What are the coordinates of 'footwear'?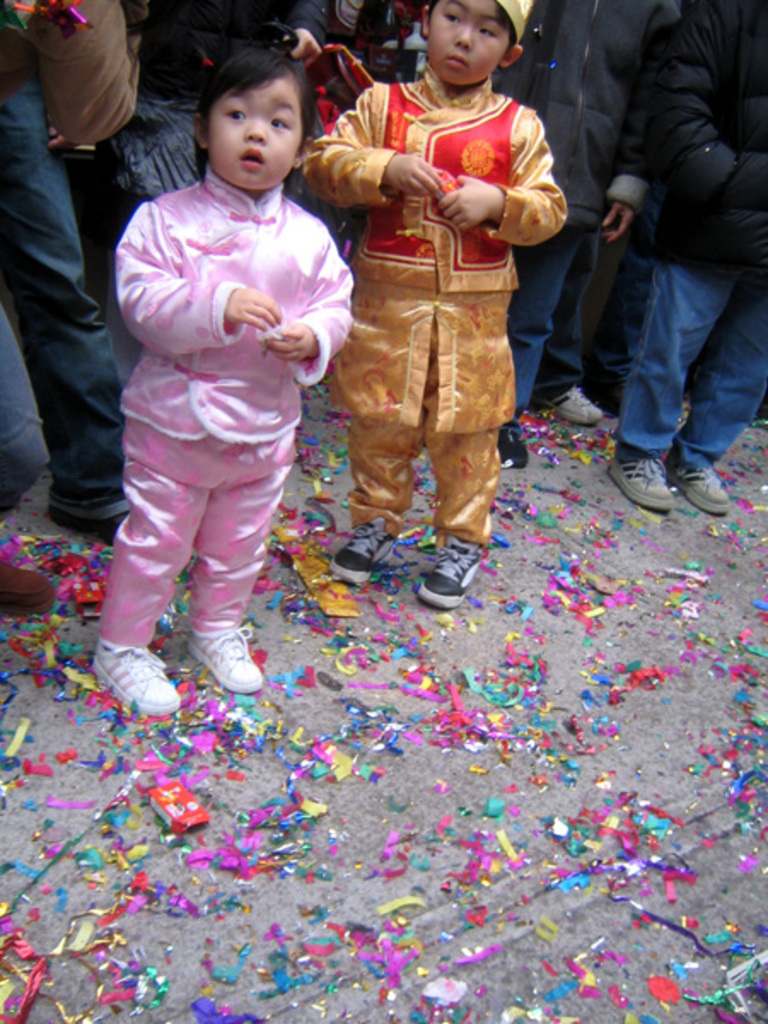
[329,522,399,584].
